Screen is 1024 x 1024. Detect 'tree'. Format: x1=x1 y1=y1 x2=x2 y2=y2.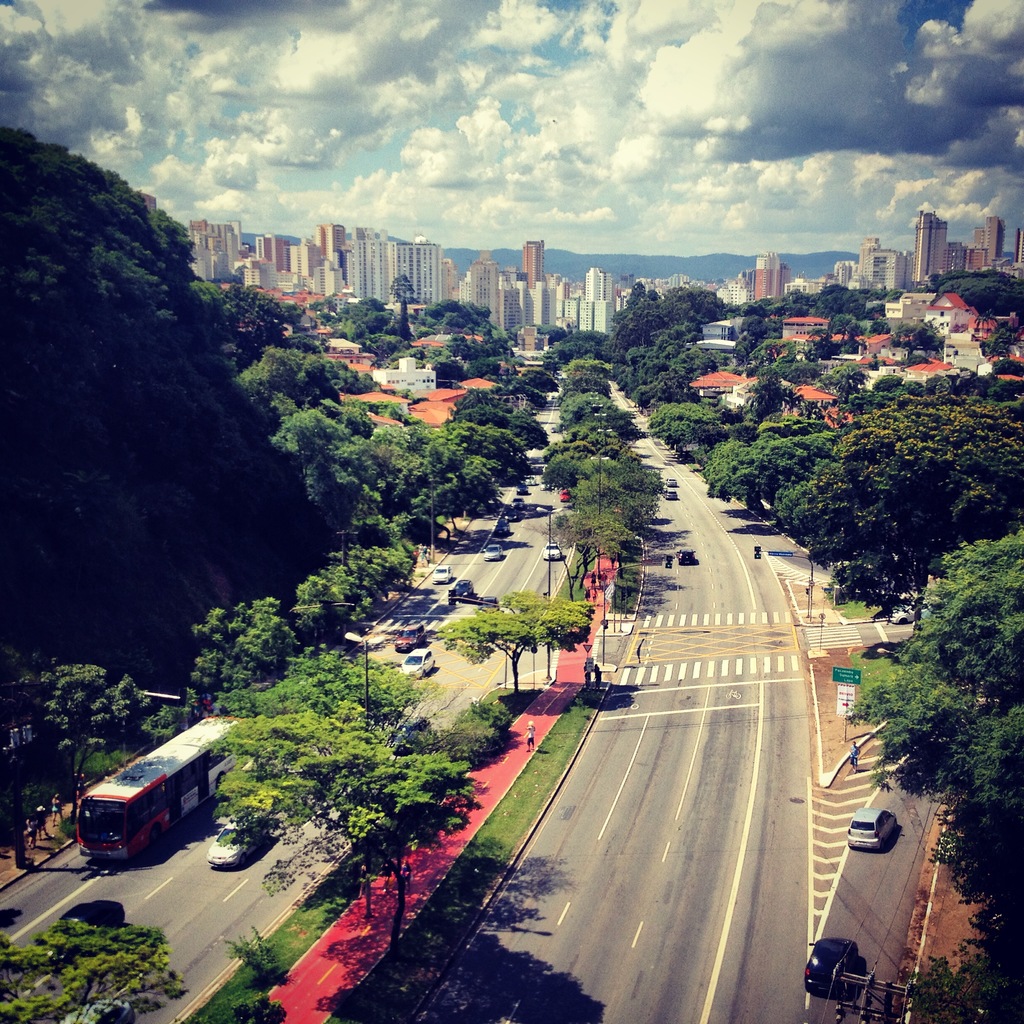
x1=431 y1=588 x2=599 y2=695.
